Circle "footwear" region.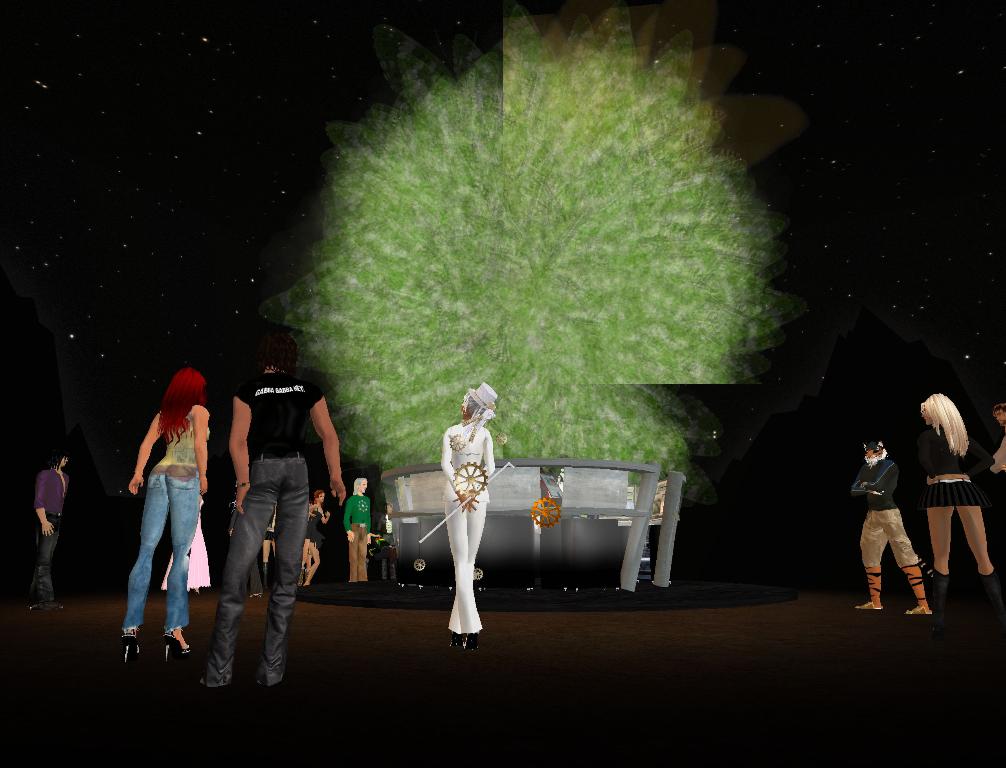
Region: box(189, 586, 199, 598).
